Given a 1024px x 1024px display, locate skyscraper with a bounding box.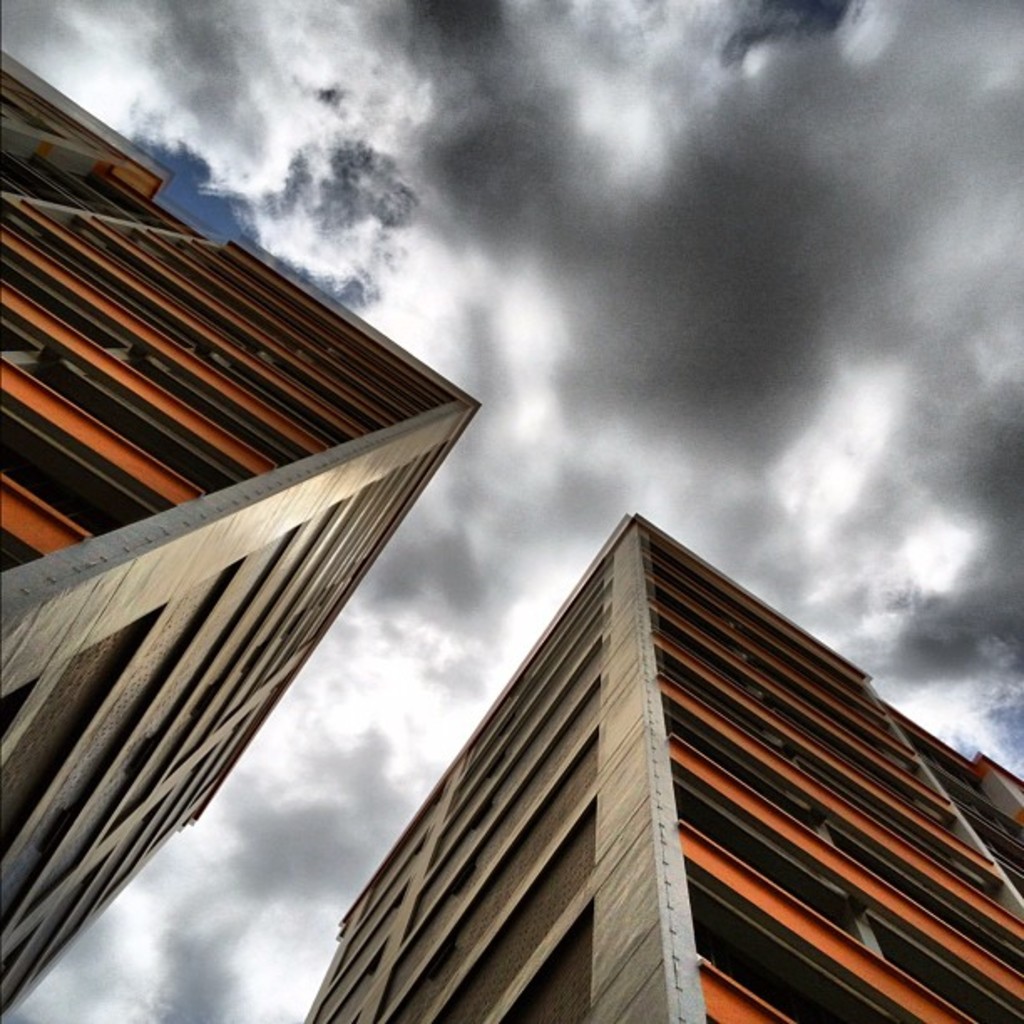
Located: Rect(284, 504, 1022, 1022).
